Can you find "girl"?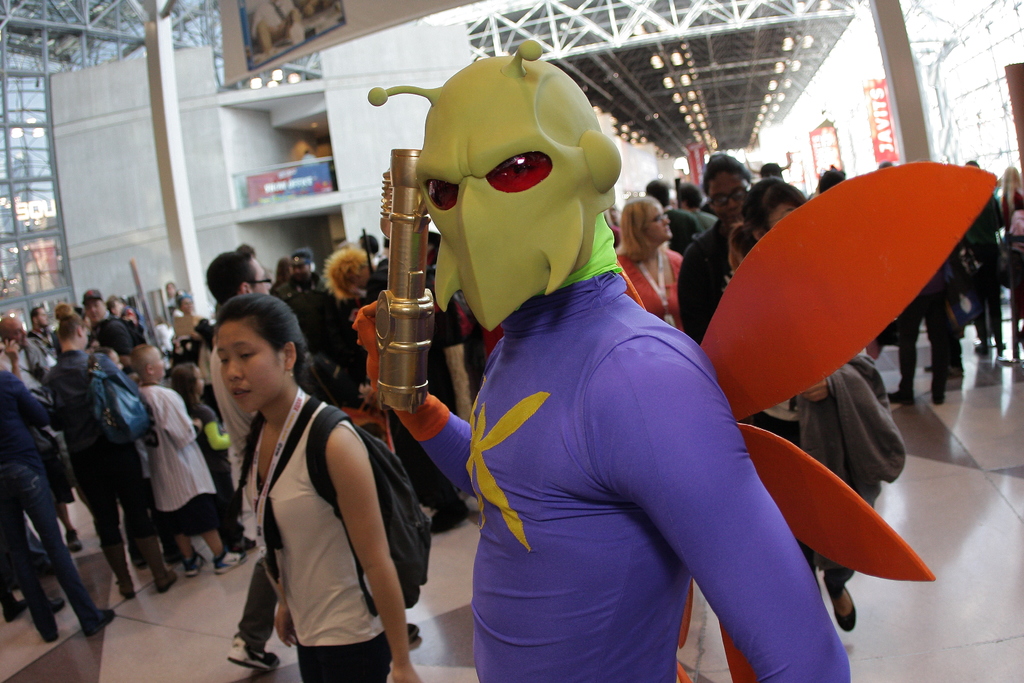
Yes, bounding box: crop(201, 298, 431, 682).
